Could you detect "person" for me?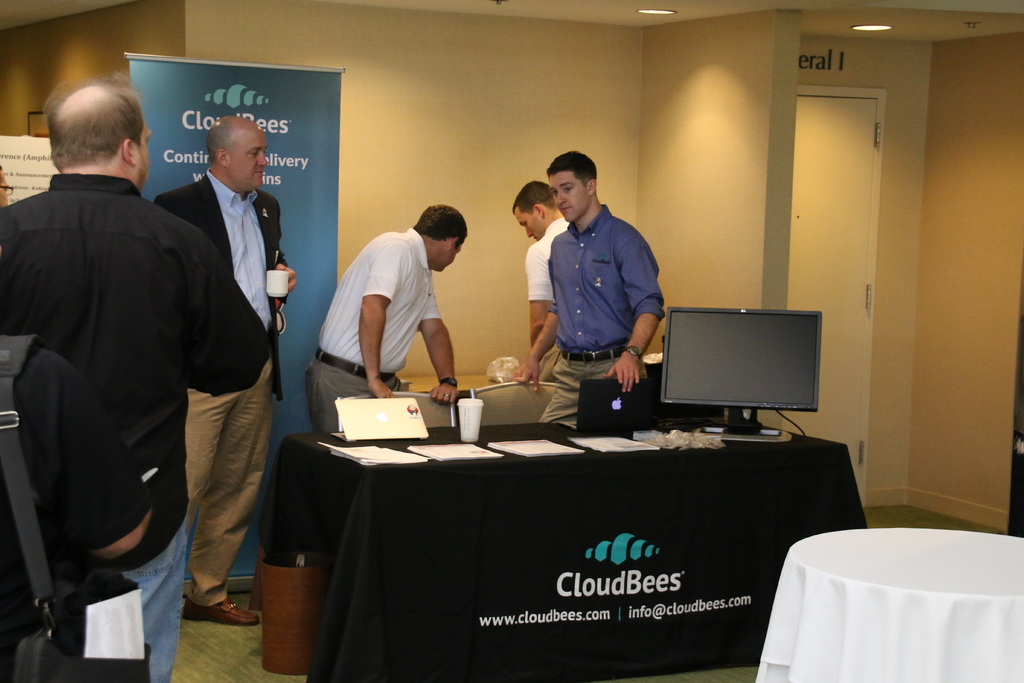
Detection result: {"x1": 154, "y1": 114, "x2": 296, "y2": 621}.
